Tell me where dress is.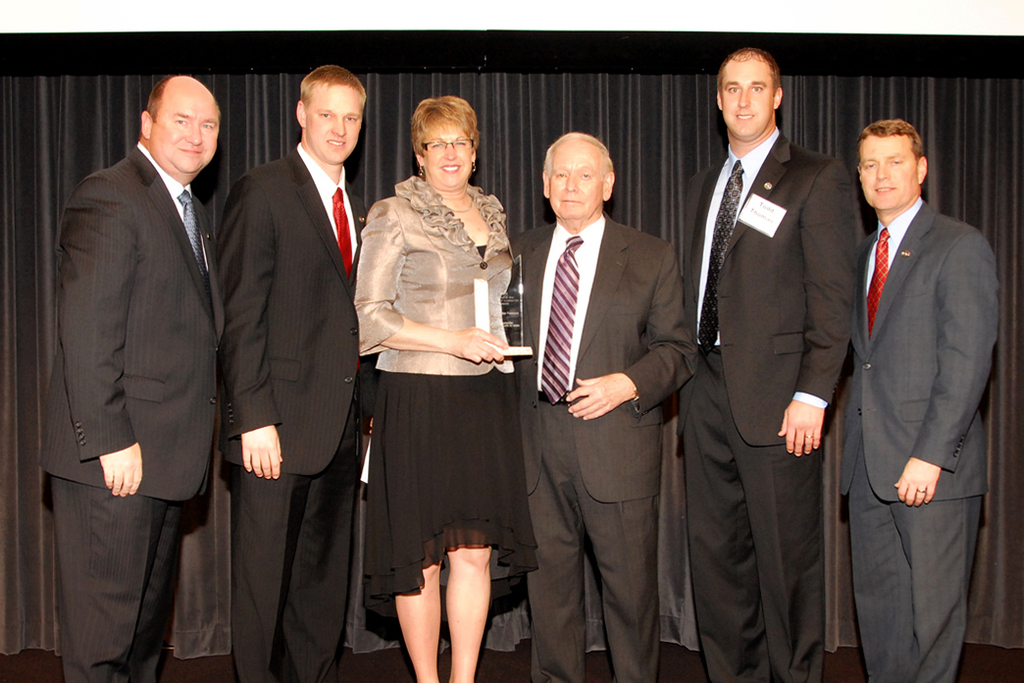
dress is at <bbox>337, 165, 546, 603</bbox>.
